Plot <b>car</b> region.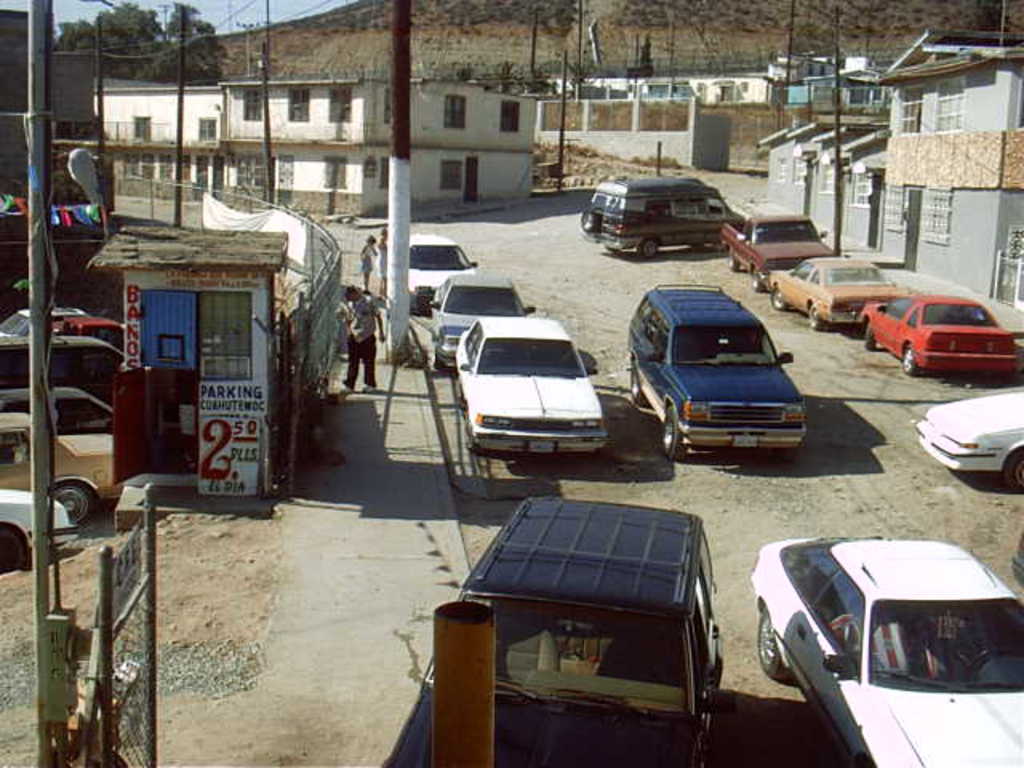
Plotted at (x1=766, y1=254, x2=902, y2=326).
